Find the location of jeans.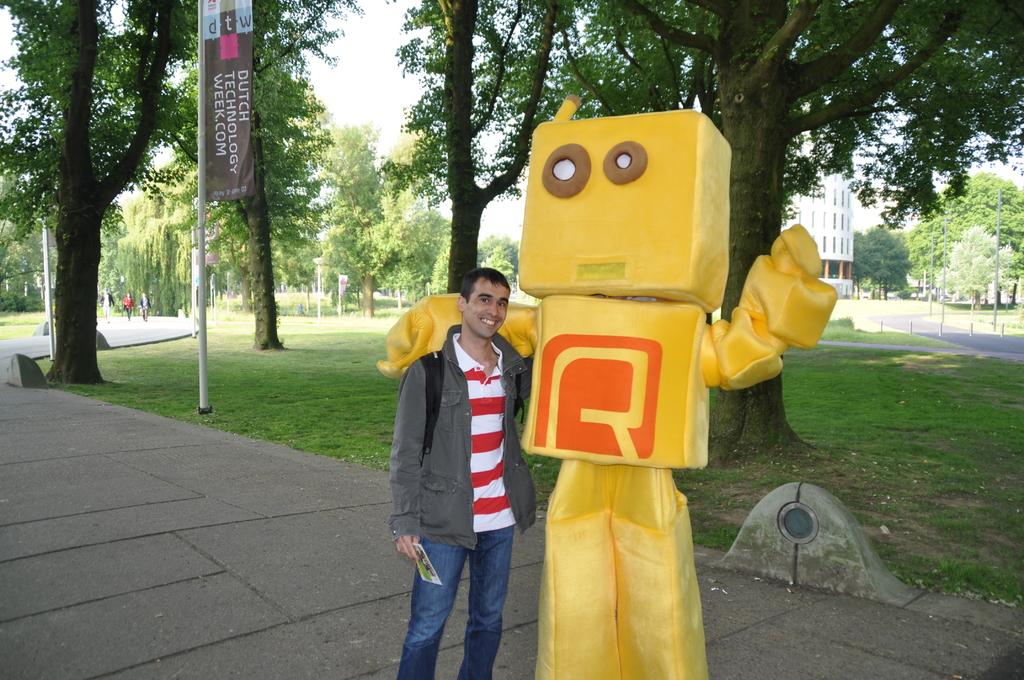
Location: detection(401, 526, 524, 674).
